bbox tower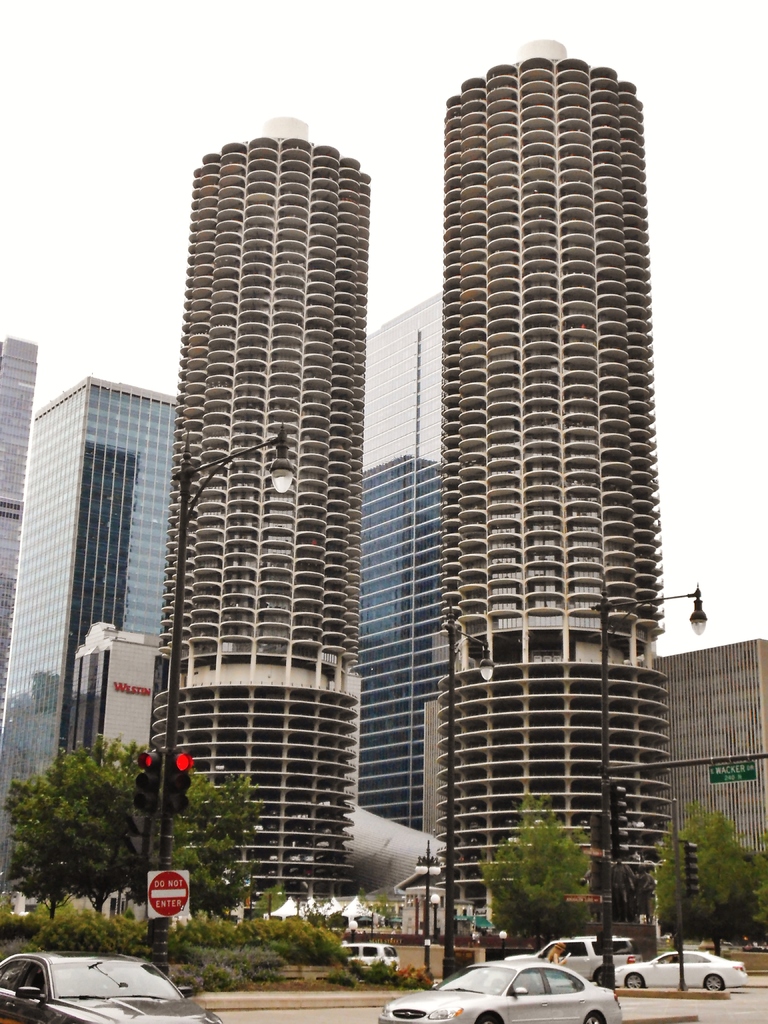
0/335/39/739
